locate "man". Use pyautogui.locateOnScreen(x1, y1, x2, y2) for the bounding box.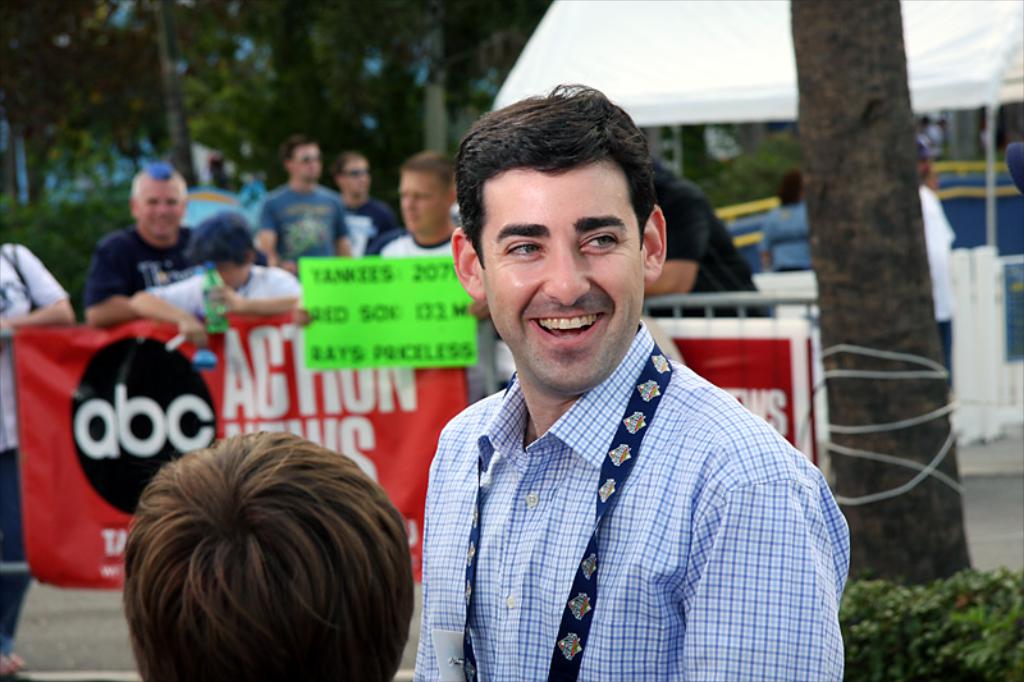
pyautogui.locateOnScreen(407, 65, 841, 665).
